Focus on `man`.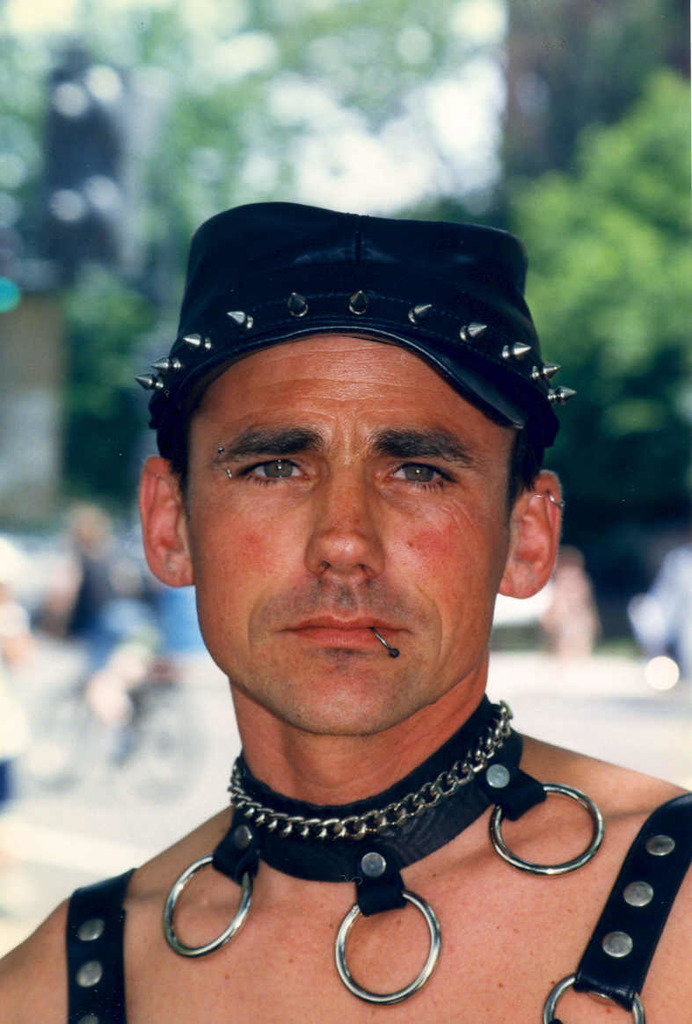
Focused at 11,169,687,1023.
